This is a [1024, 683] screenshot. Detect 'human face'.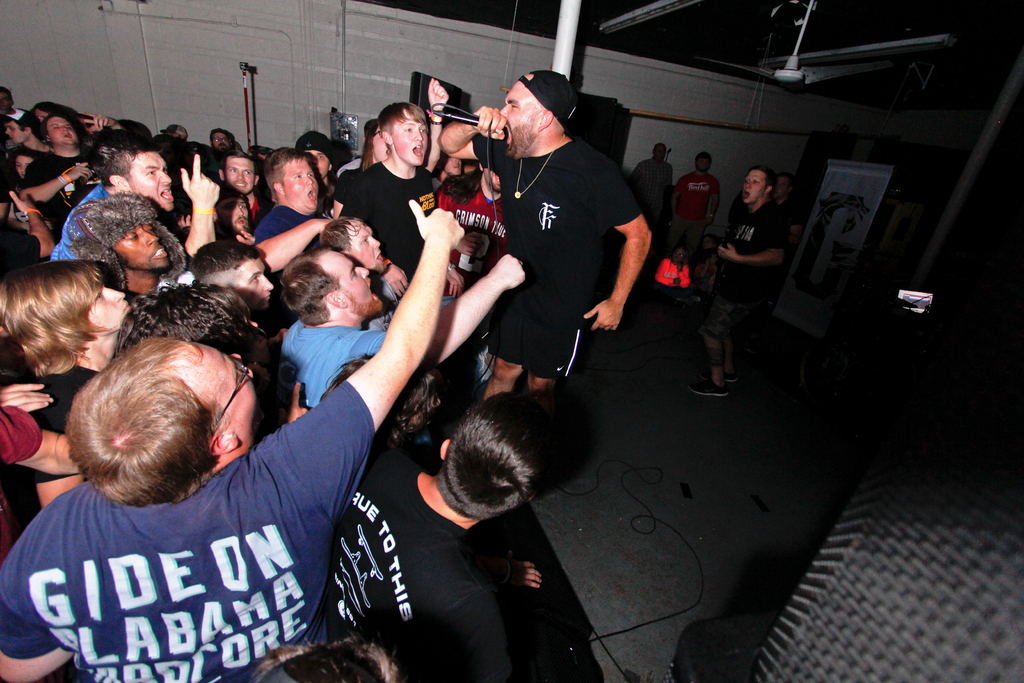
detection(50, 119, 76, 145).
